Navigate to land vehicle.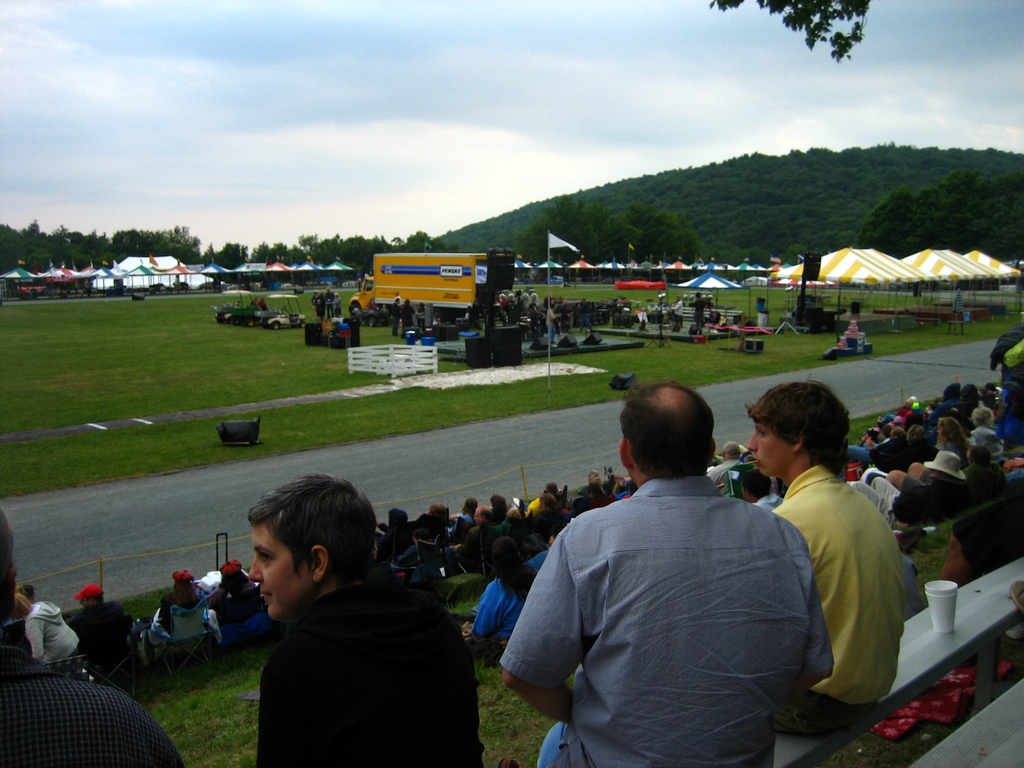
Navigation target: [258, 293, 307, 330].
